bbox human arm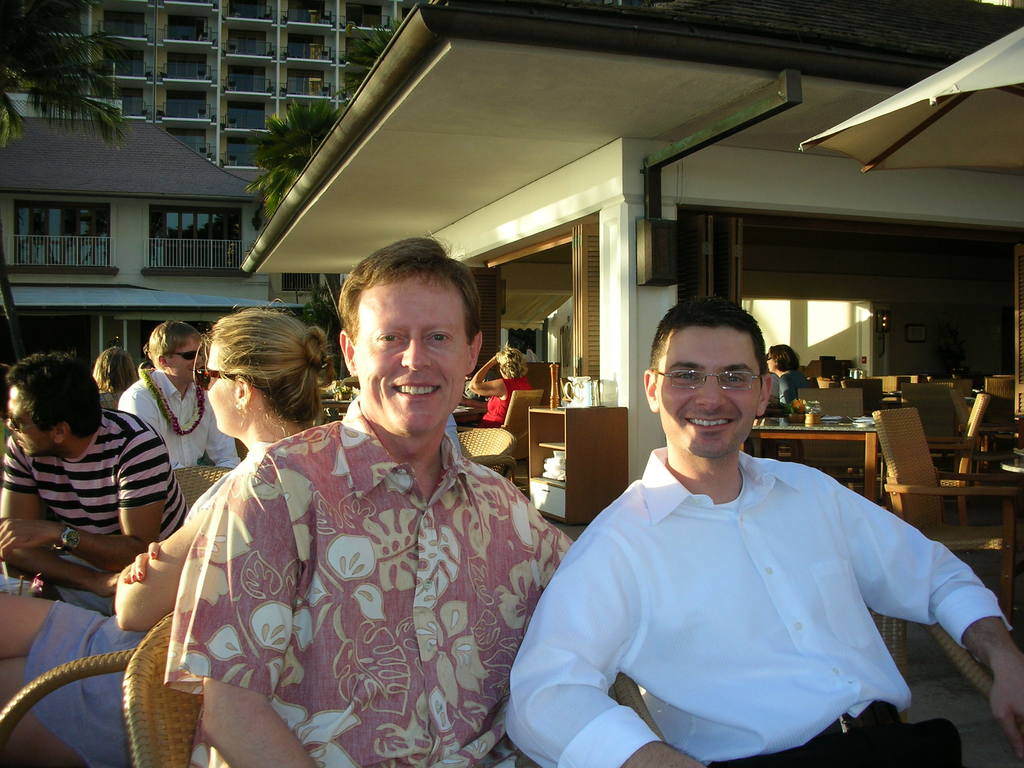
pyautogui.locateOnScreen(0, 438, 116, 599)
